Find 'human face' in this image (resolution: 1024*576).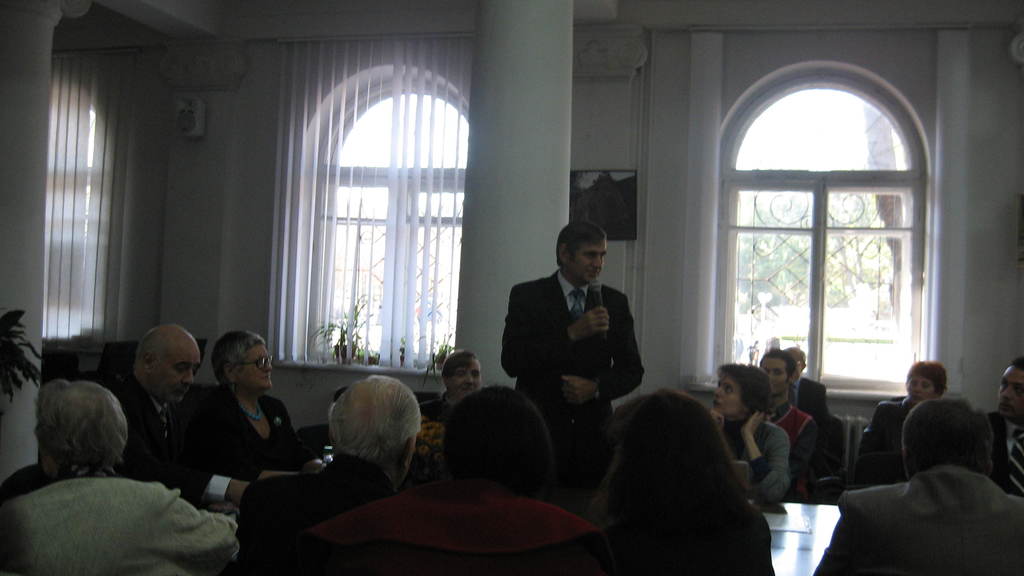
locate(570, 241, 609, 291).
